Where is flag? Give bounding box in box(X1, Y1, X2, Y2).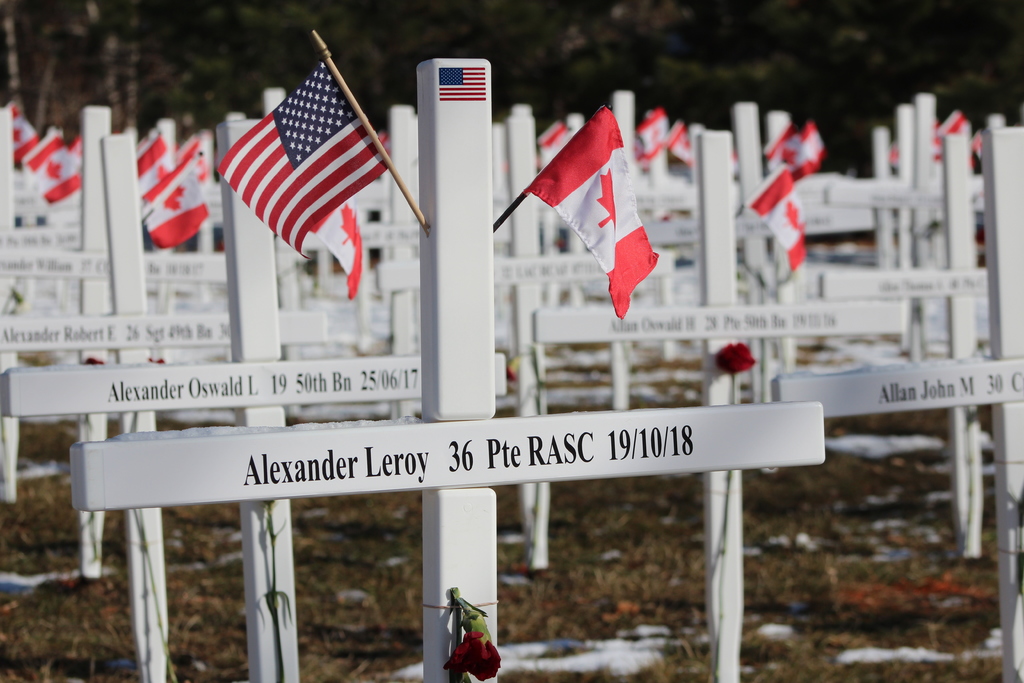
box(311, 201, 373, 306).
